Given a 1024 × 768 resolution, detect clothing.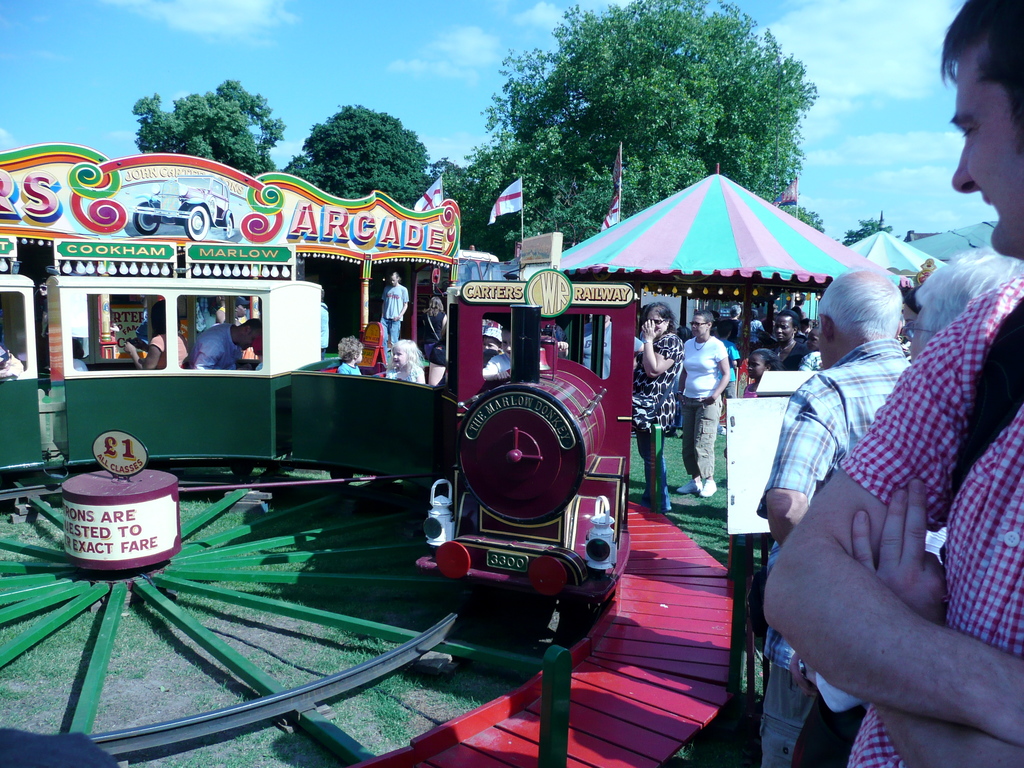
detection(682, 332, 728, 483).
